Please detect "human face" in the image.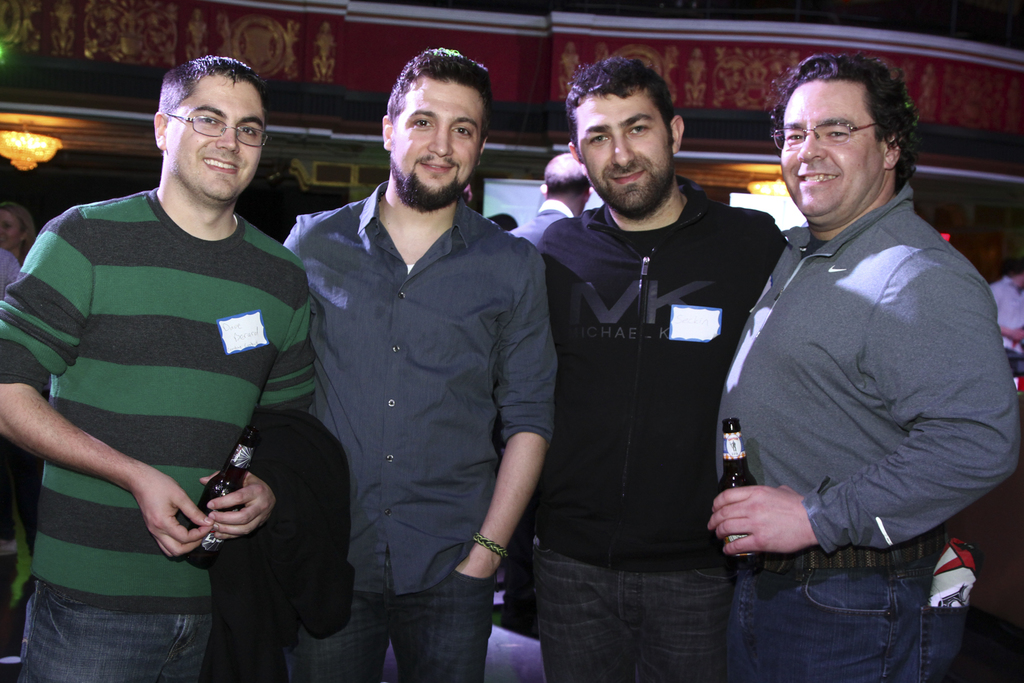
[0, 204, 18, 256].
